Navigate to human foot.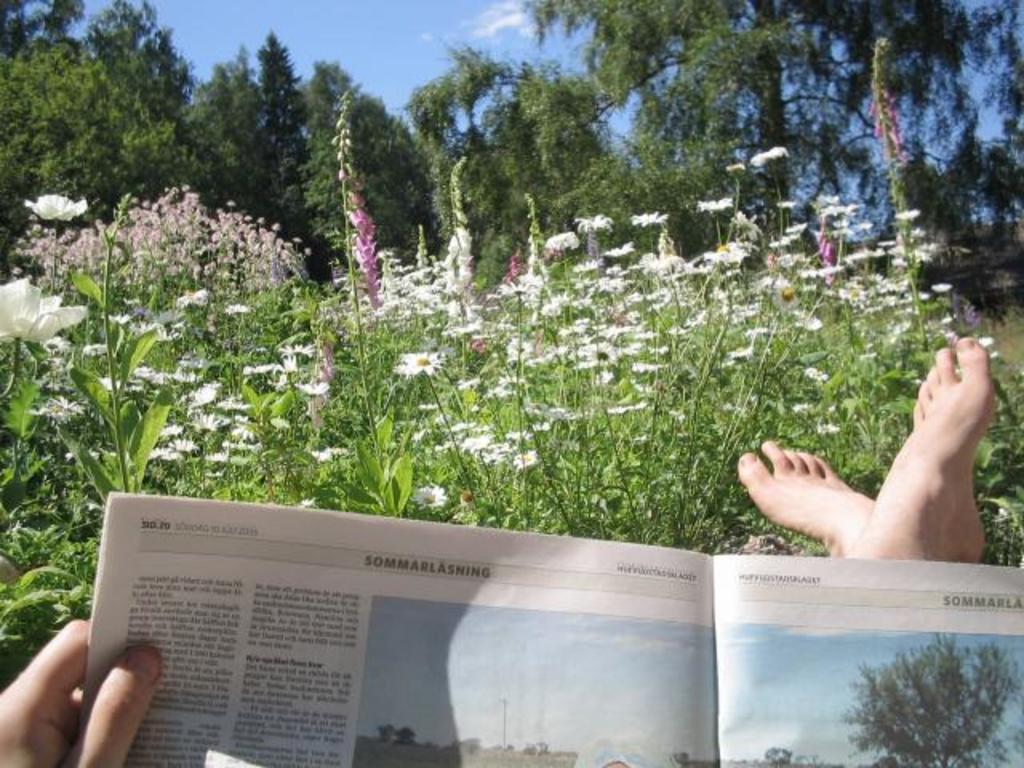
Navigation target: x1=848, y1=338, x2=995, y2=565.
